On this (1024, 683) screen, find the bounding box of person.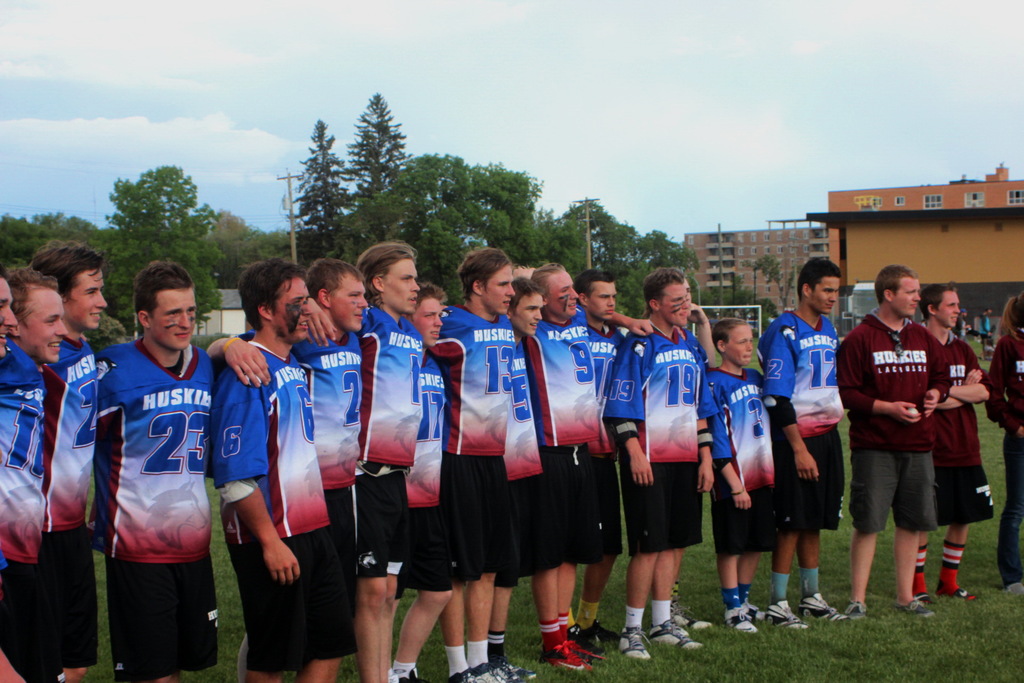
Bounding box: 0, 272, 12, 359.
